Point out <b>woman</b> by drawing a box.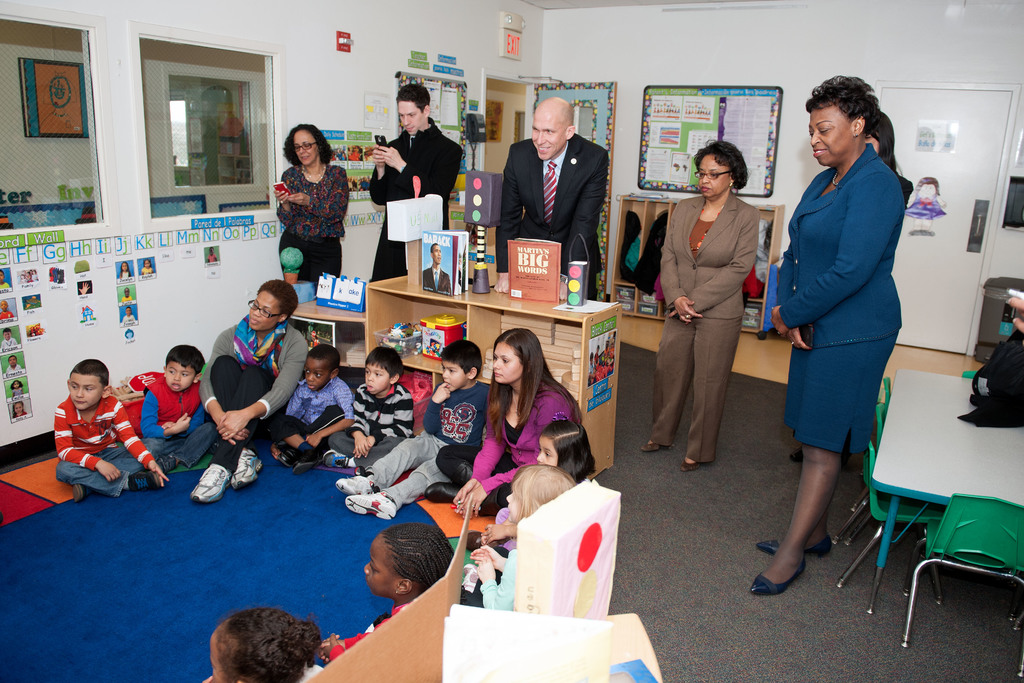
191:279:310:503.
